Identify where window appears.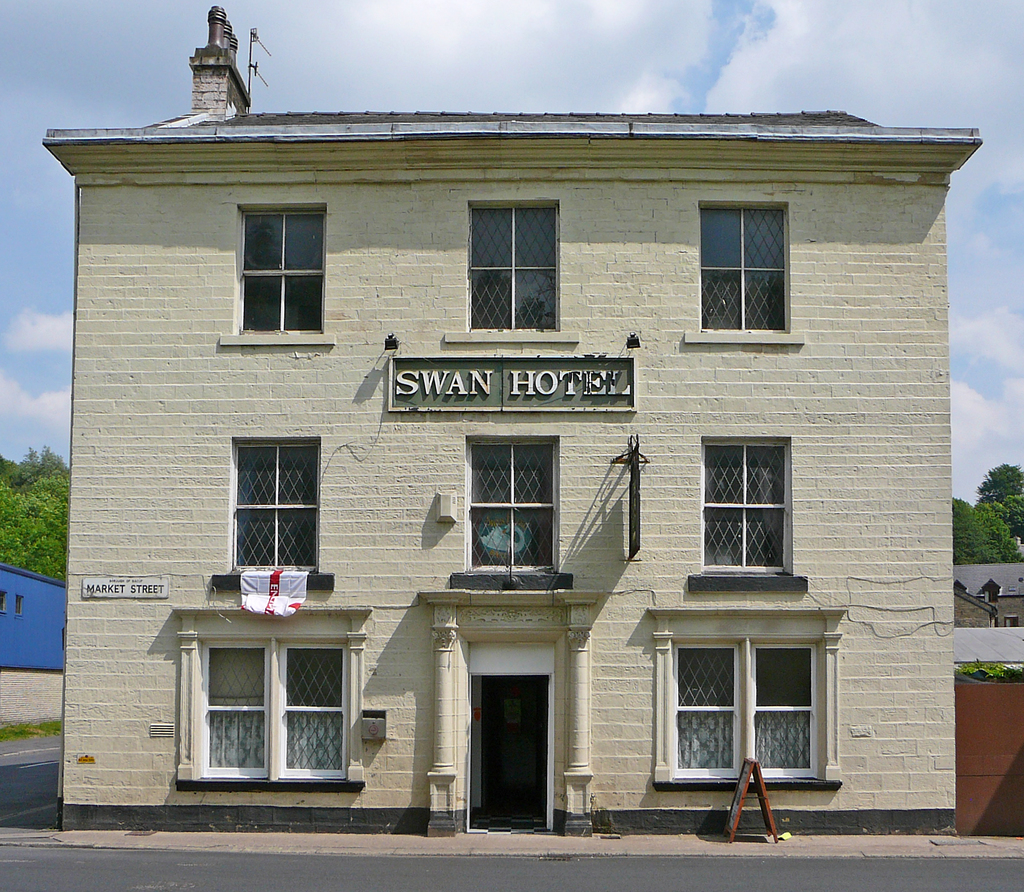
Appears at <region>684, 200, 802, 346</region>.
